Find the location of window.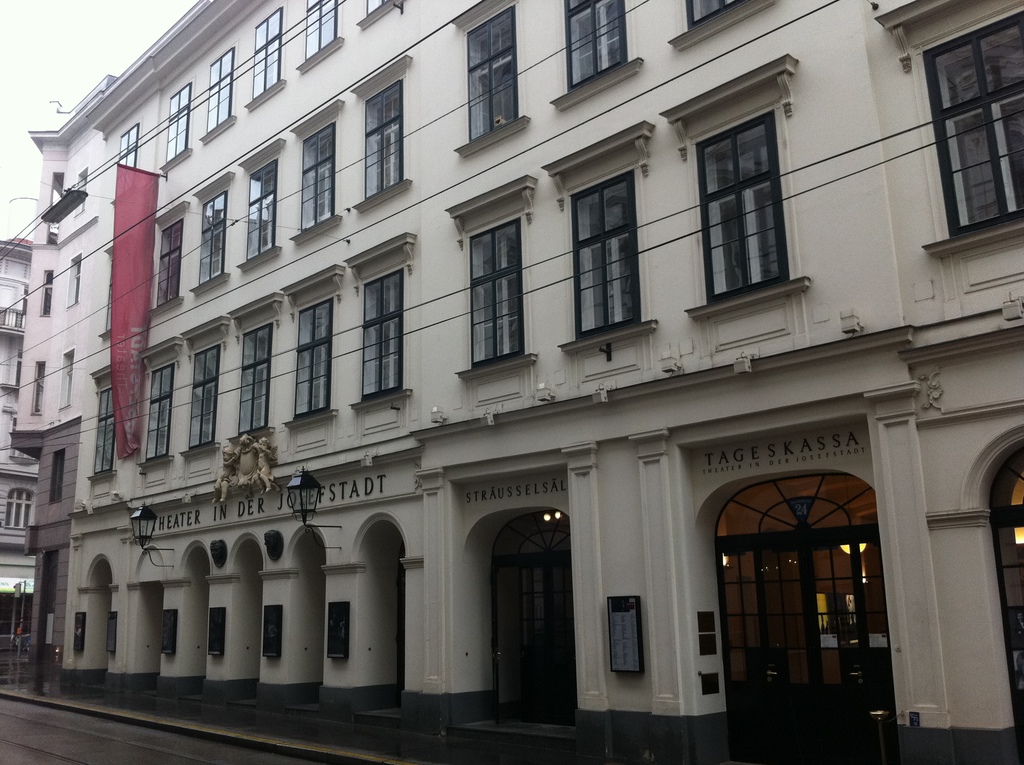
Location: 102:245:115:340.
